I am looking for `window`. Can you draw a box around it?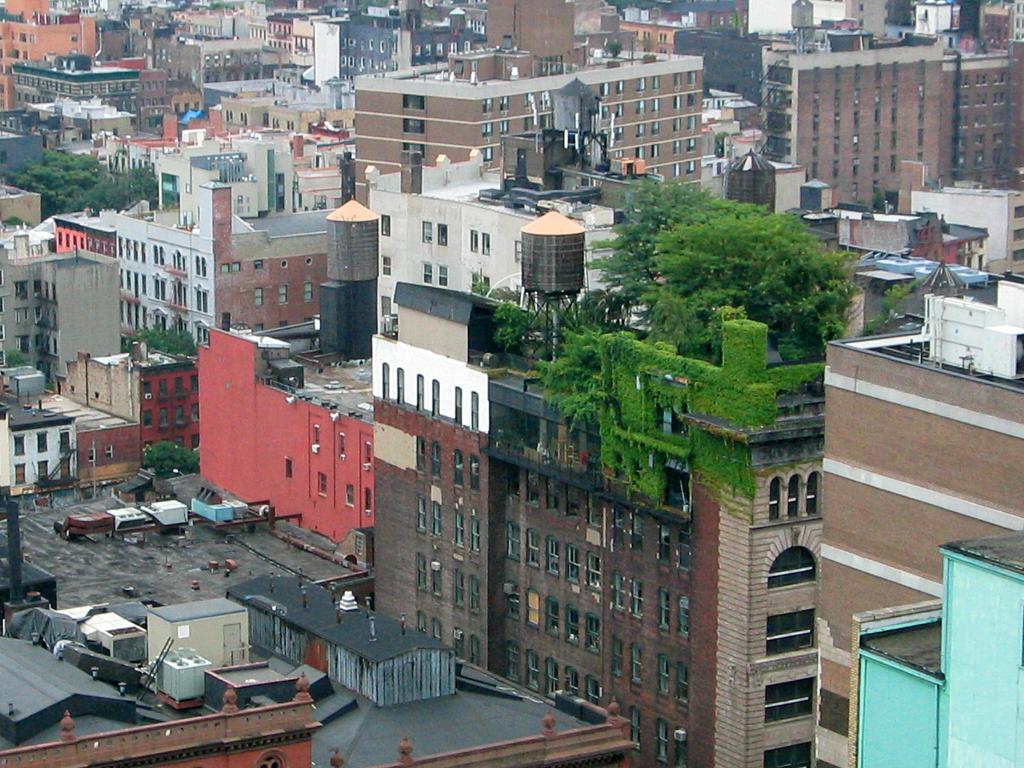
Sure, the bounding box is 142/383/153/404.
